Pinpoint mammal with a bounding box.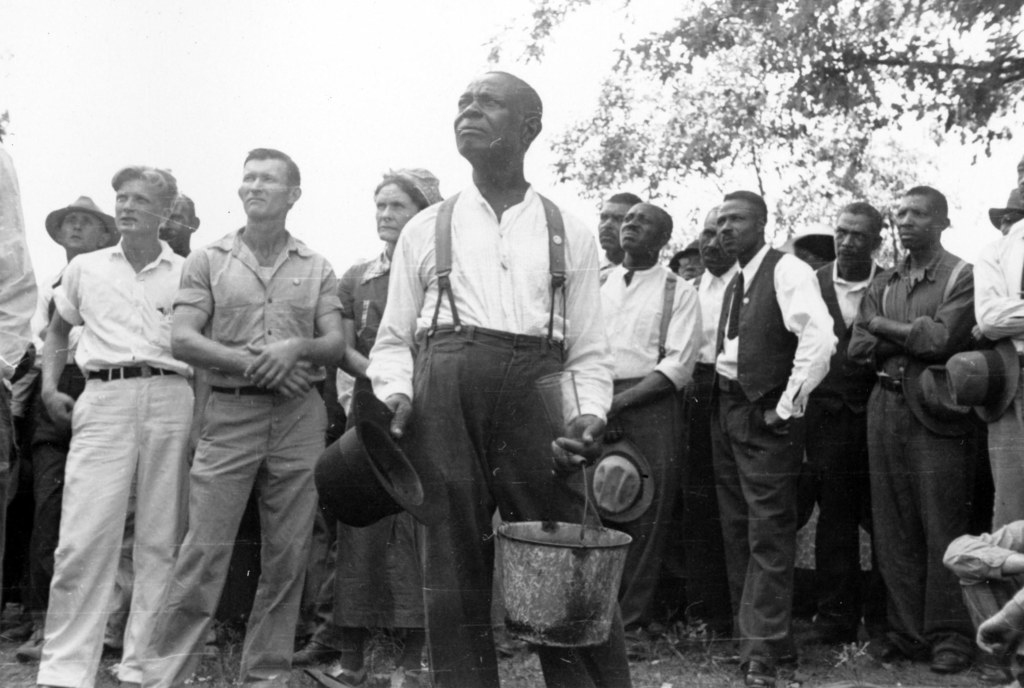
box=[789, 226, 836, 271].
